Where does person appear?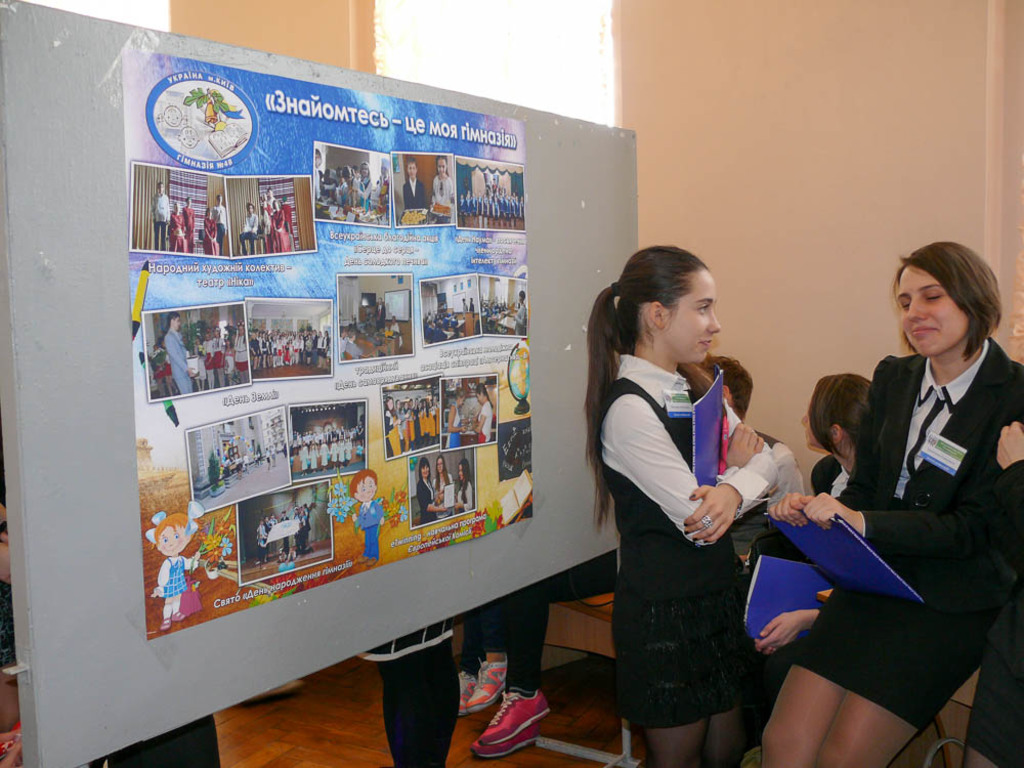
Appears at <box>241,207,254,255</box>.
